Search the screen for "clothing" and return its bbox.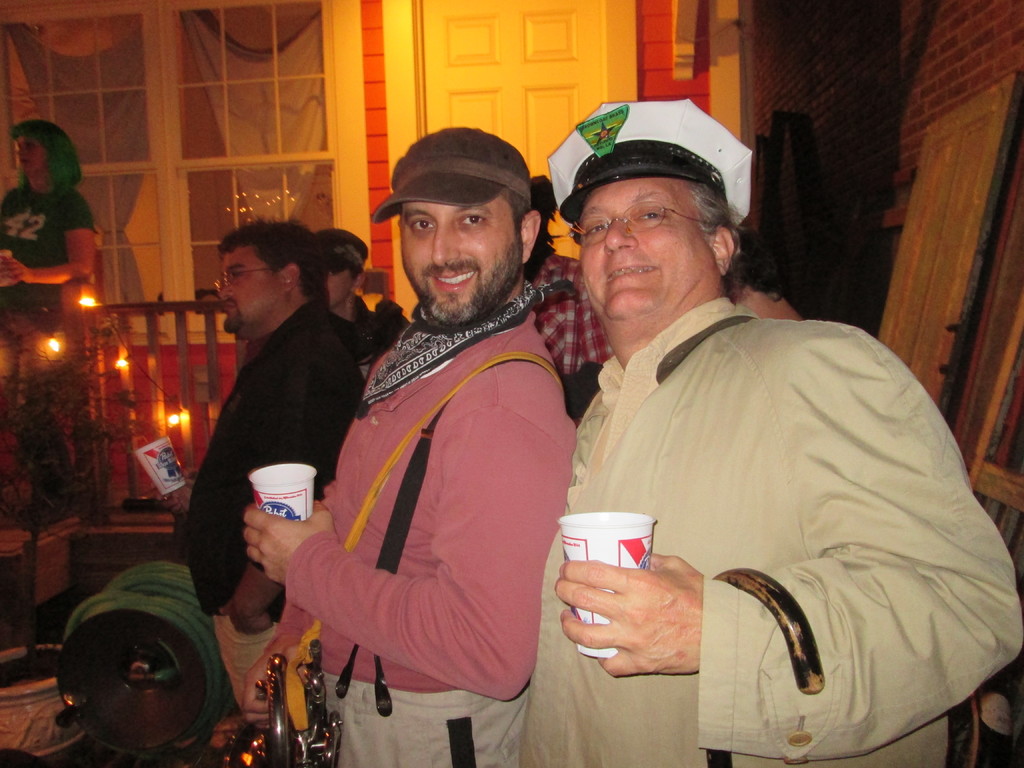
Found: locate(0, 180, 95, 471).
